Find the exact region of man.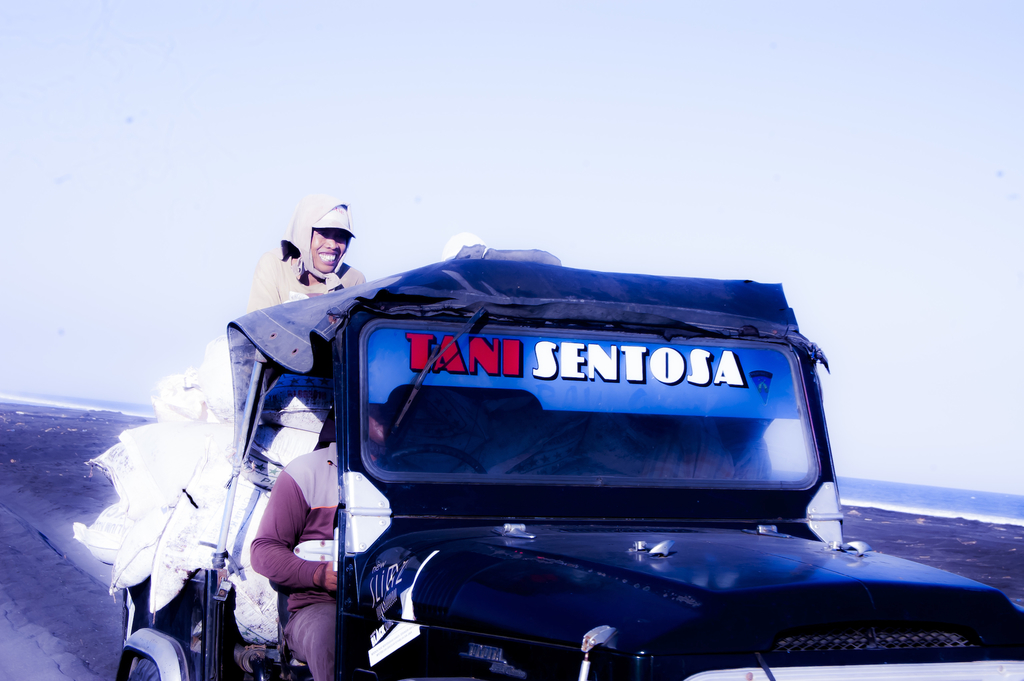
Exact region: 254 205 381 324.
